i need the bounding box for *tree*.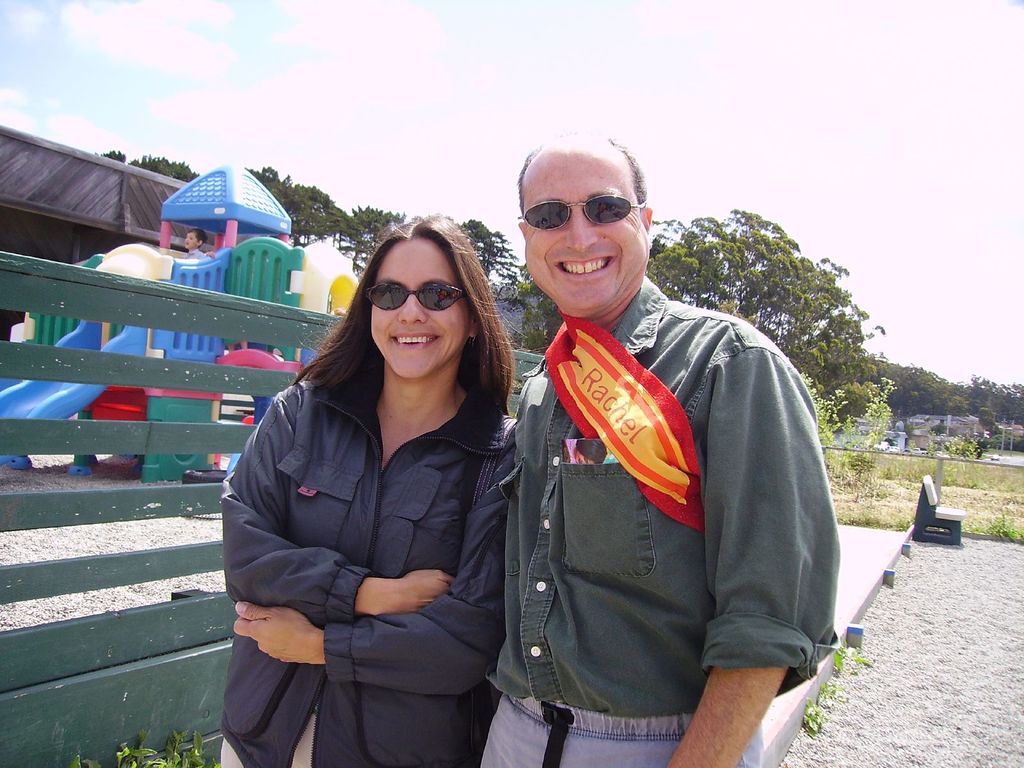
Here it is: [left=498, top=203, right=892, bottom=479].
